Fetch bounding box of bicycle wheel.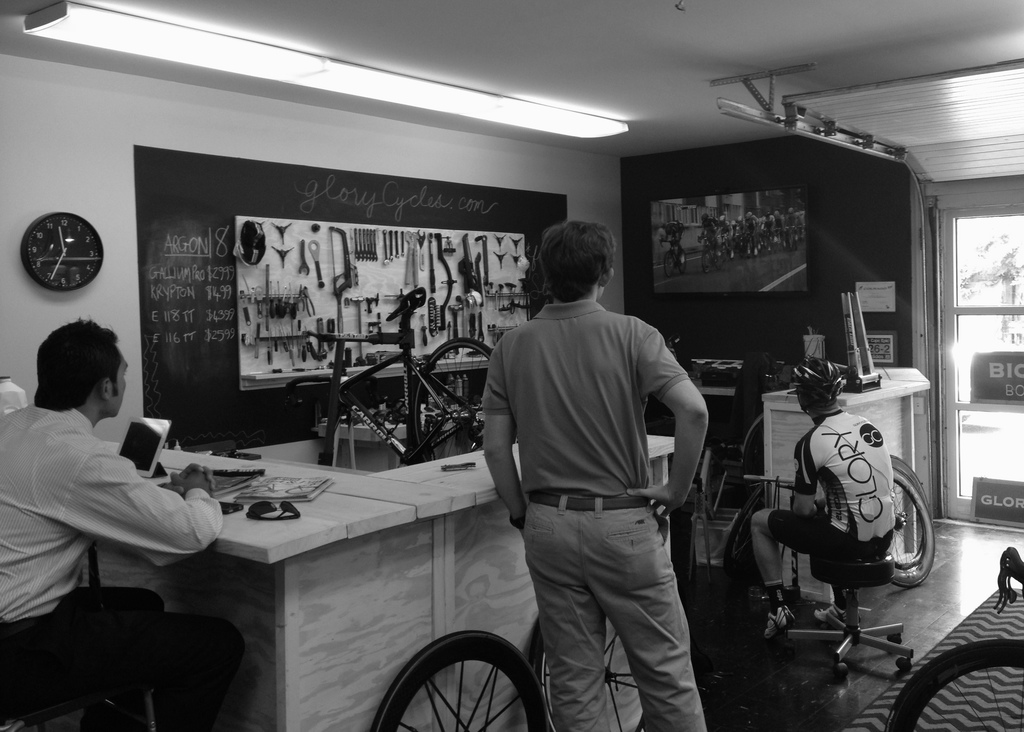
Bbox: BBox(880, 638, 1023, 731).
